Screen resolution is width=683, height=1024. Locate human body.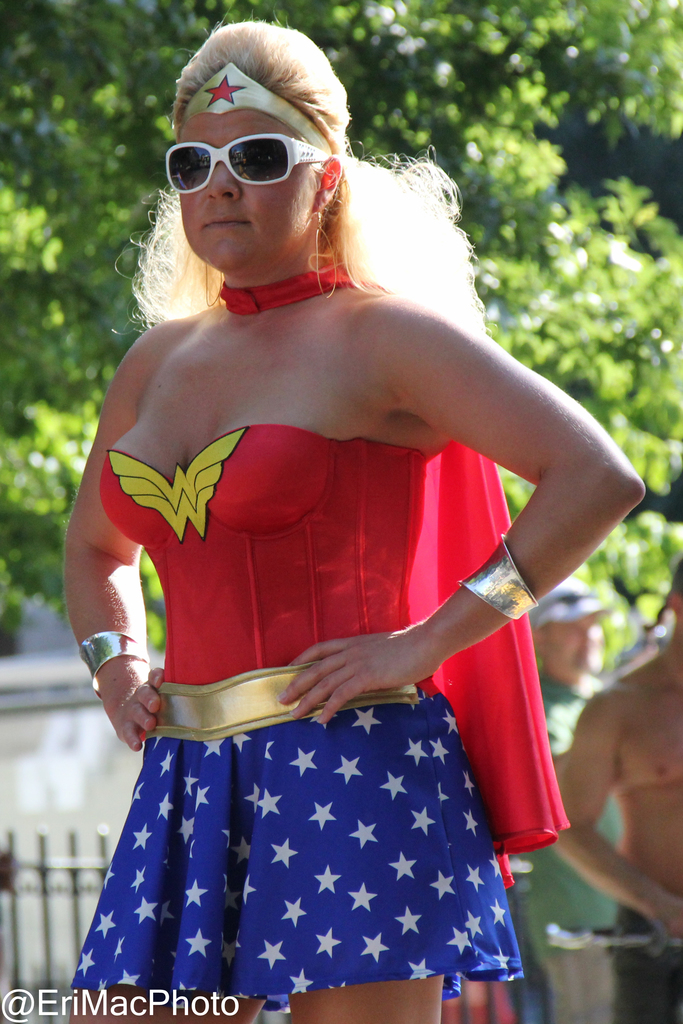
[left=39, top=30, right=604, bottom=1023].
